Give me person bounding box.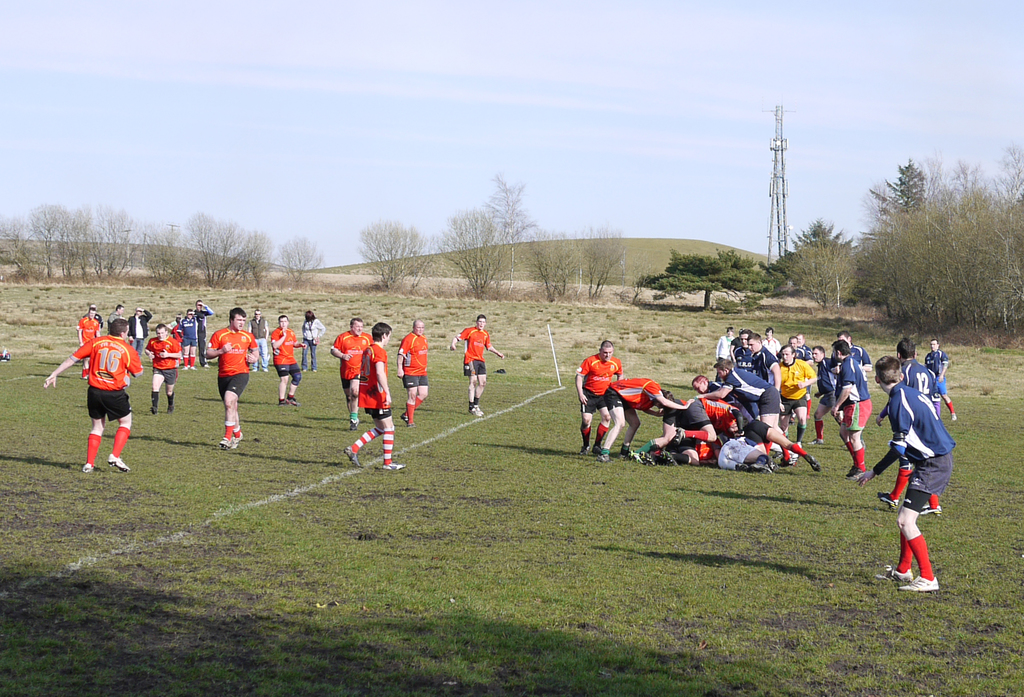
(456, 314, 503, 414).
